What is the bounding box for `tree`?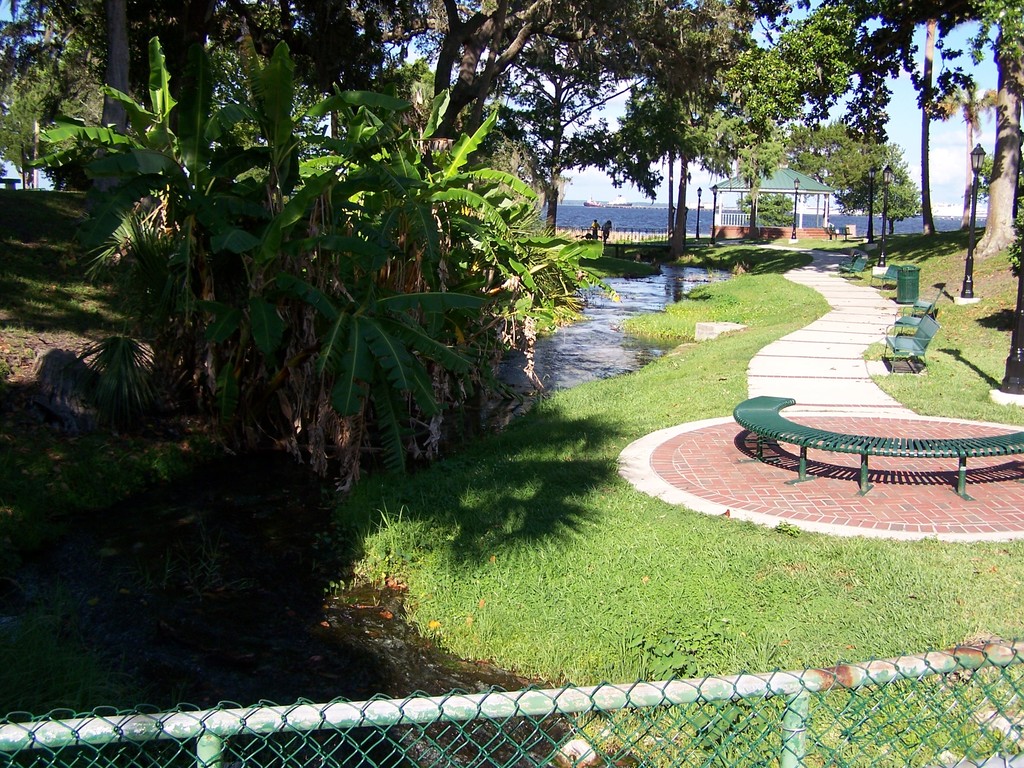
bbox=[954, 0, 1022, 260].
